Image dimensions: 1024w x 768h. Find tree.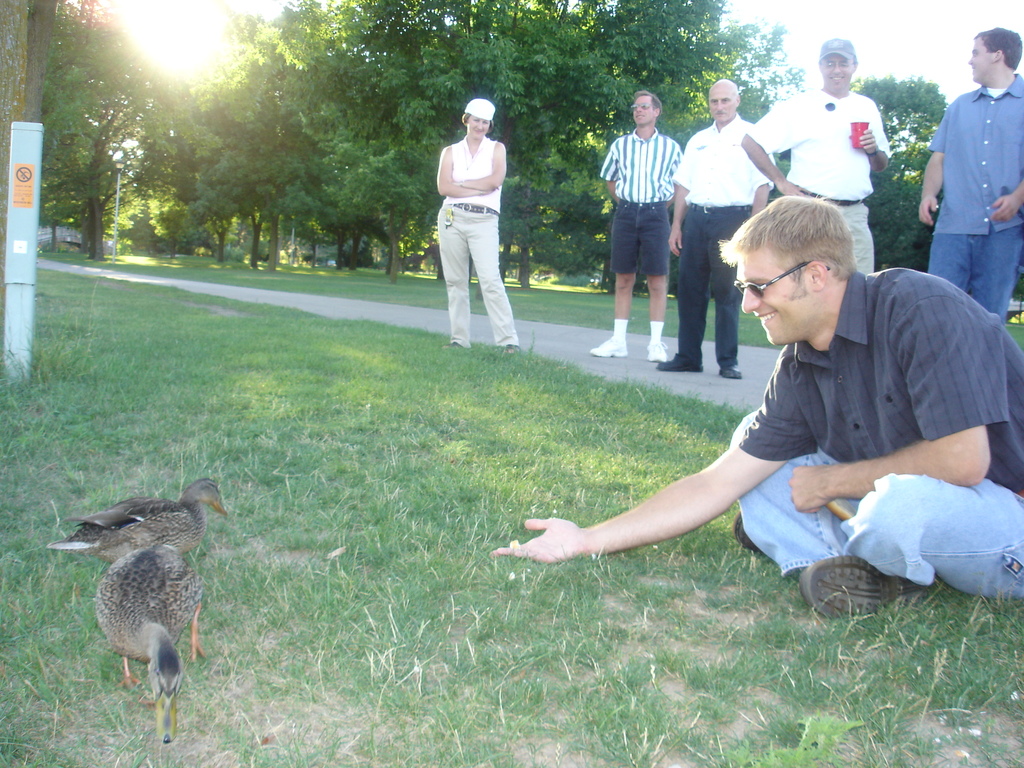
404/0/532/280.
